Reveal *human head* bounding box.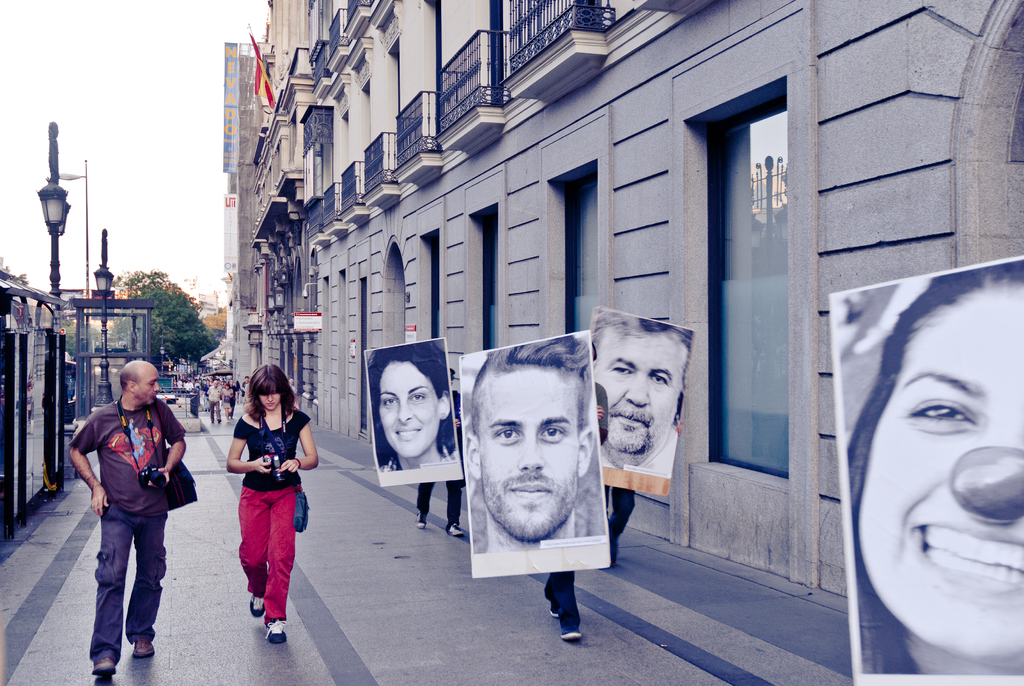
Revealed: pyautogui.locateOnScreen(245, 361, 289, 411).
